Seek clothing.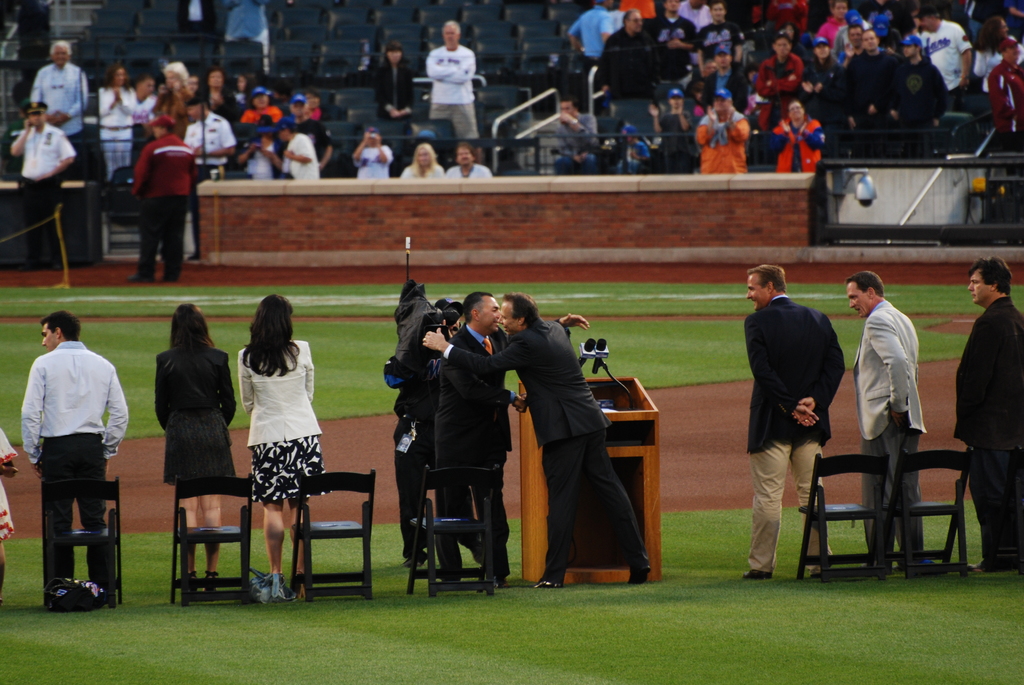
pyautogui.locateOnScreen(371, 59, 415, 130).
